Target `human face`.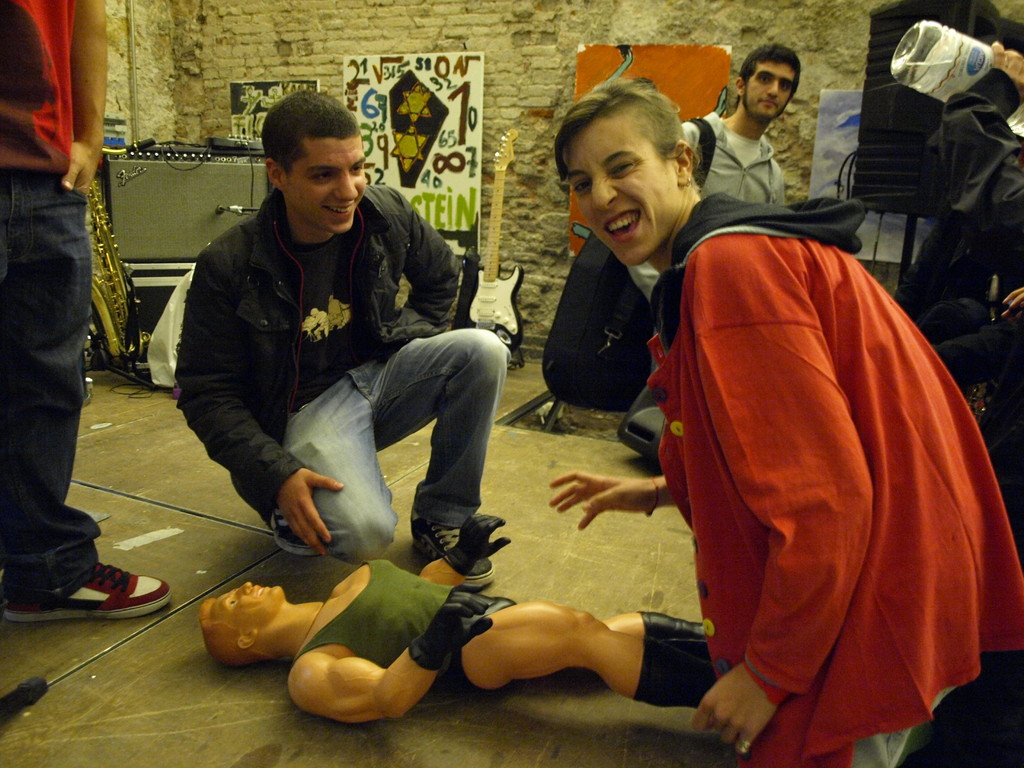
Target region: 742, 62, 794, 115.
